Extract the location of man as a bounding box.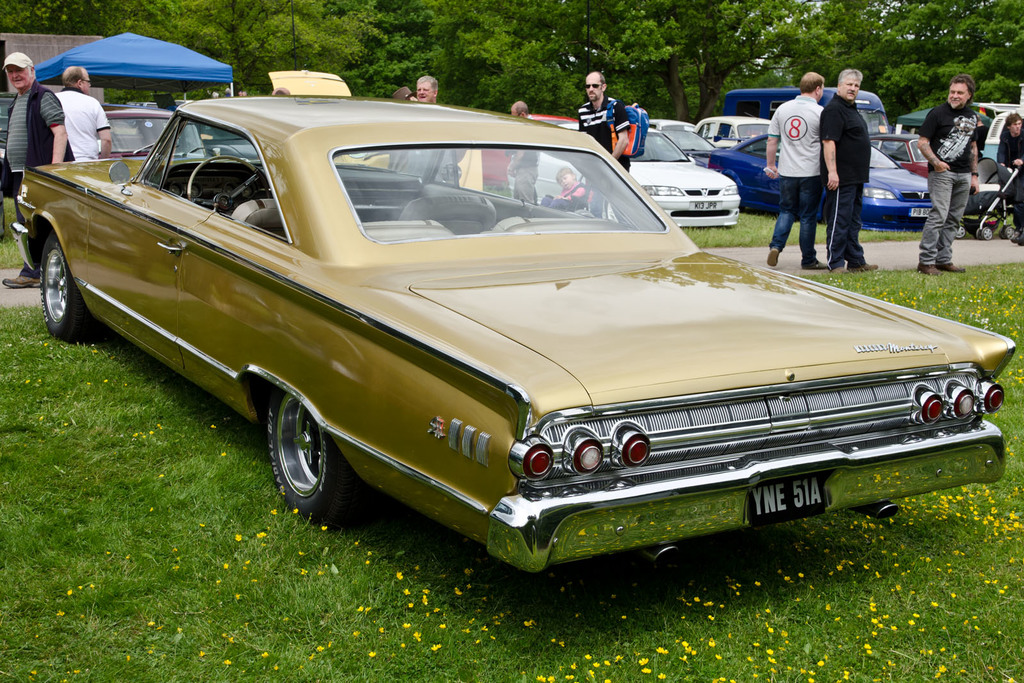
[766, 75, 831, 271].
